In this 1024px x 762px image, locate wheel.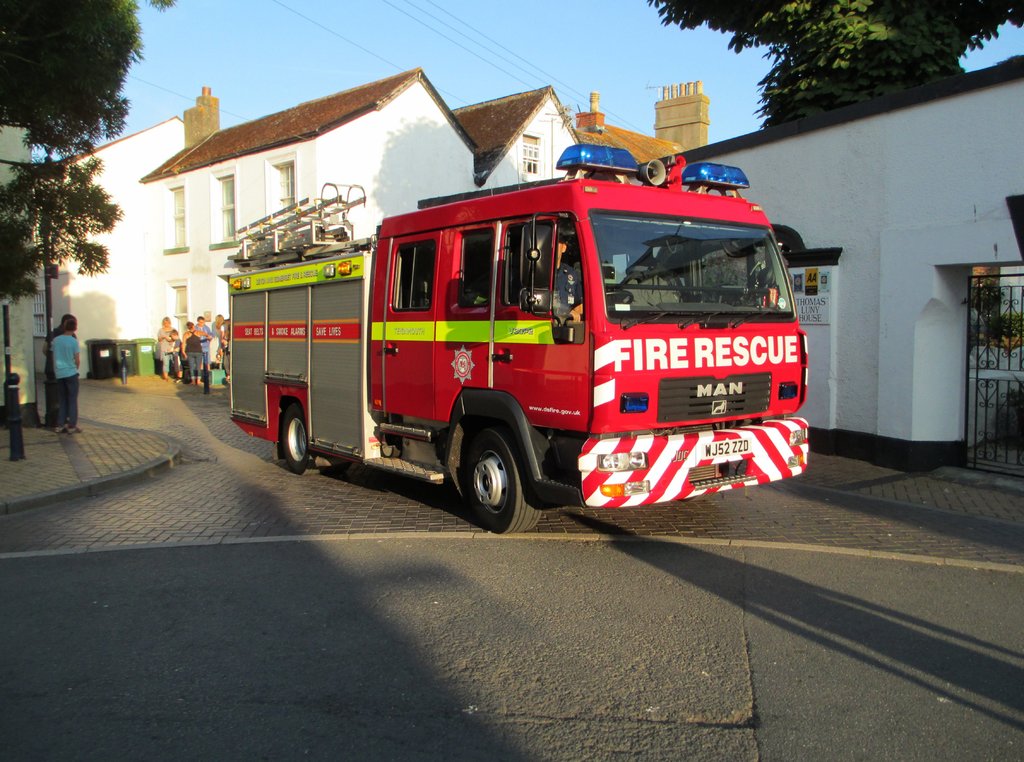
Bounding box: select_region(284, 404, 323, 475).
